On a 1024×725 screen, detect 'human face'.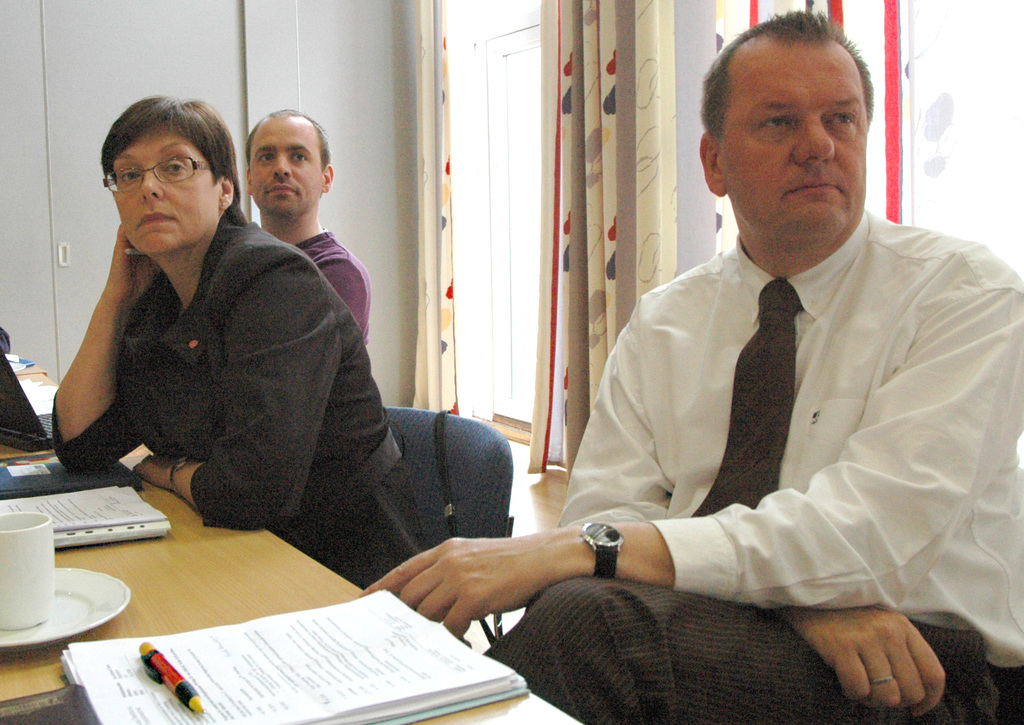
bbox=[101, 129, 226, 257].
